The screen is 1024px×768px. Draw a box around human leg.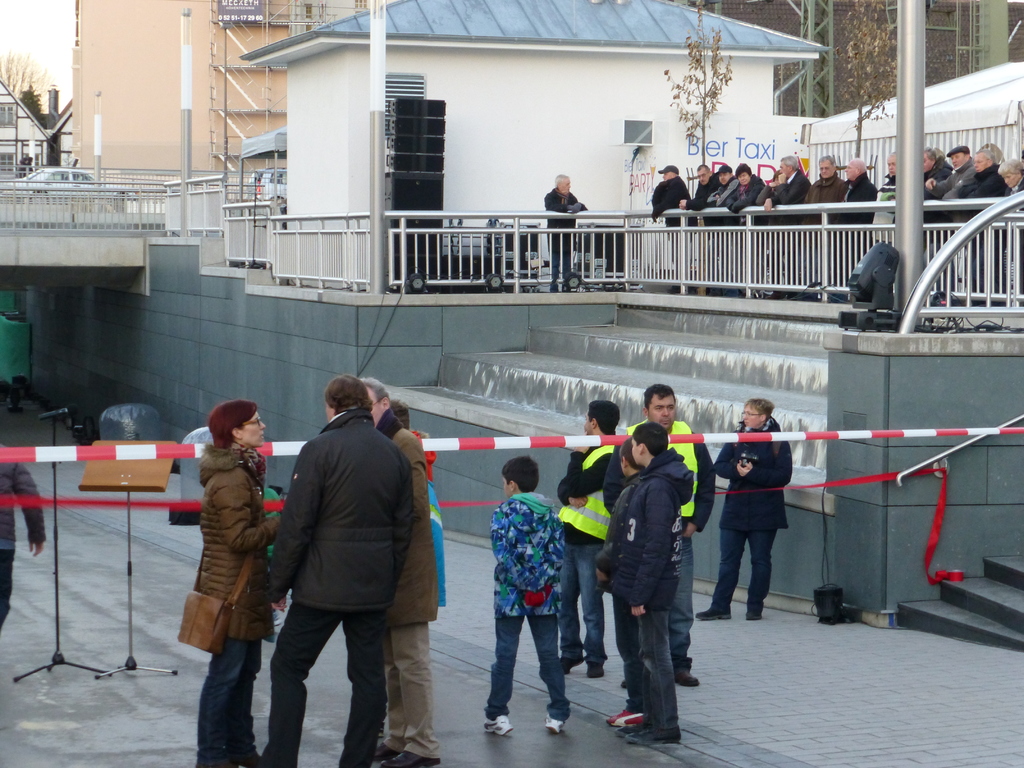
box=[483, 617, 524, 735].
